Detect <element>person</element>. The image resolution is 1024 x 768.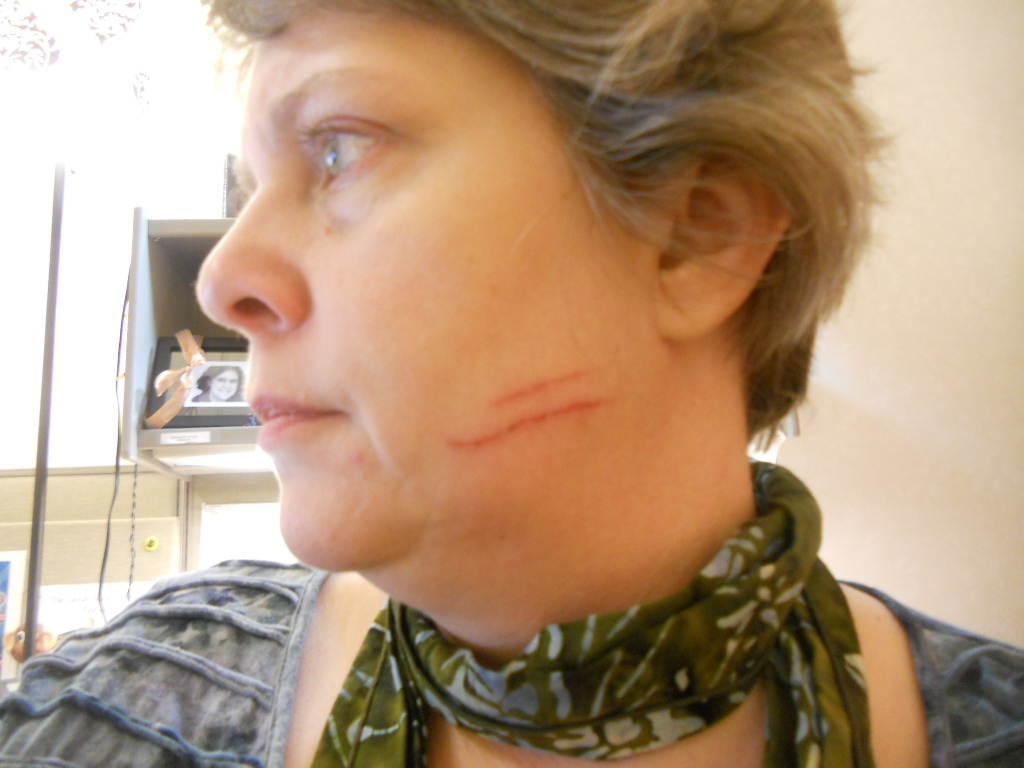
l=0, t=0, r=1023, b=767.
